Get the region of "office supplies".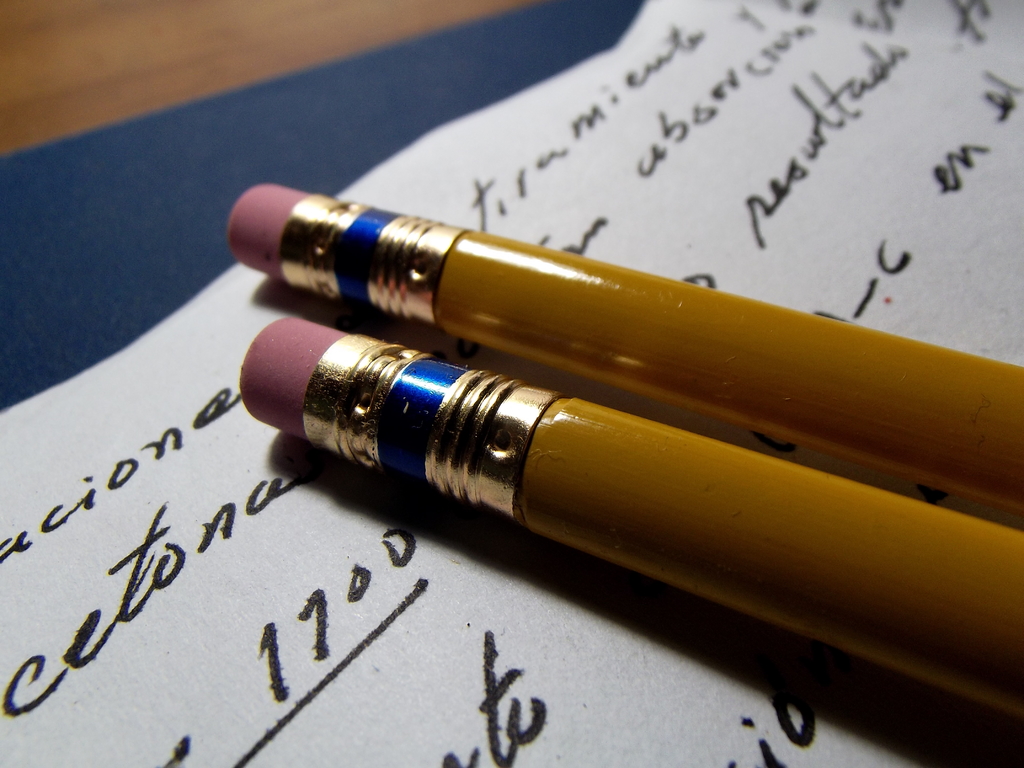
region(230, 183, 1023, 515).
